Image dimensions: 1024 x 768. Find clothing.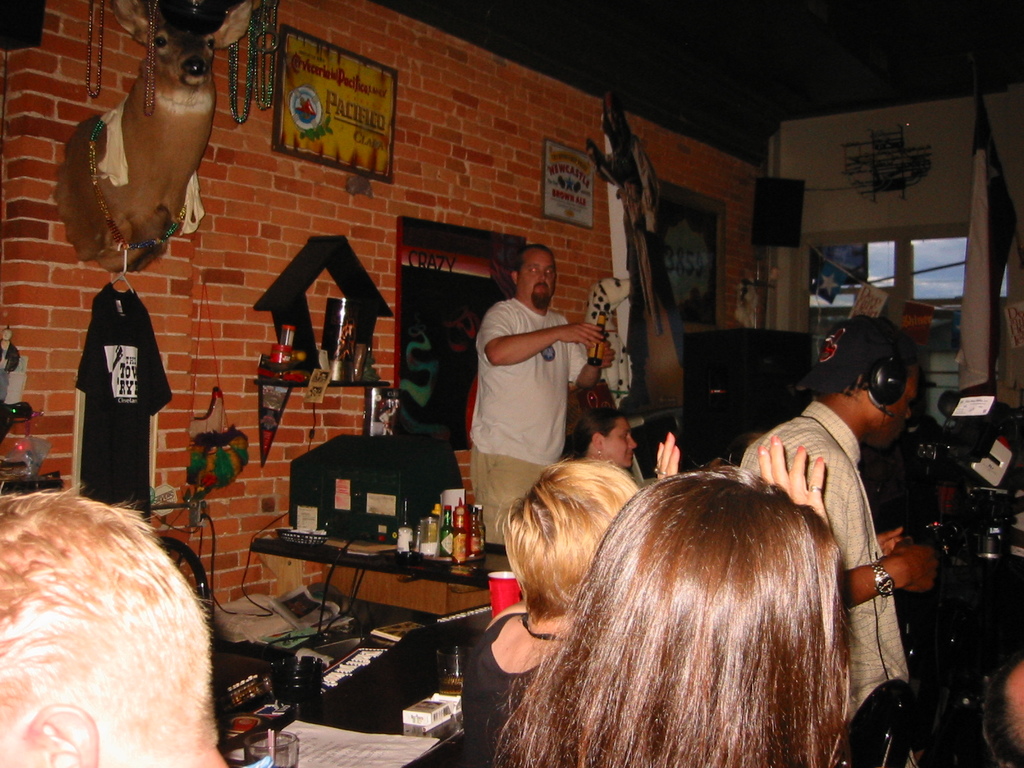
x1=460 y1=614 x2=538 y2=767.
